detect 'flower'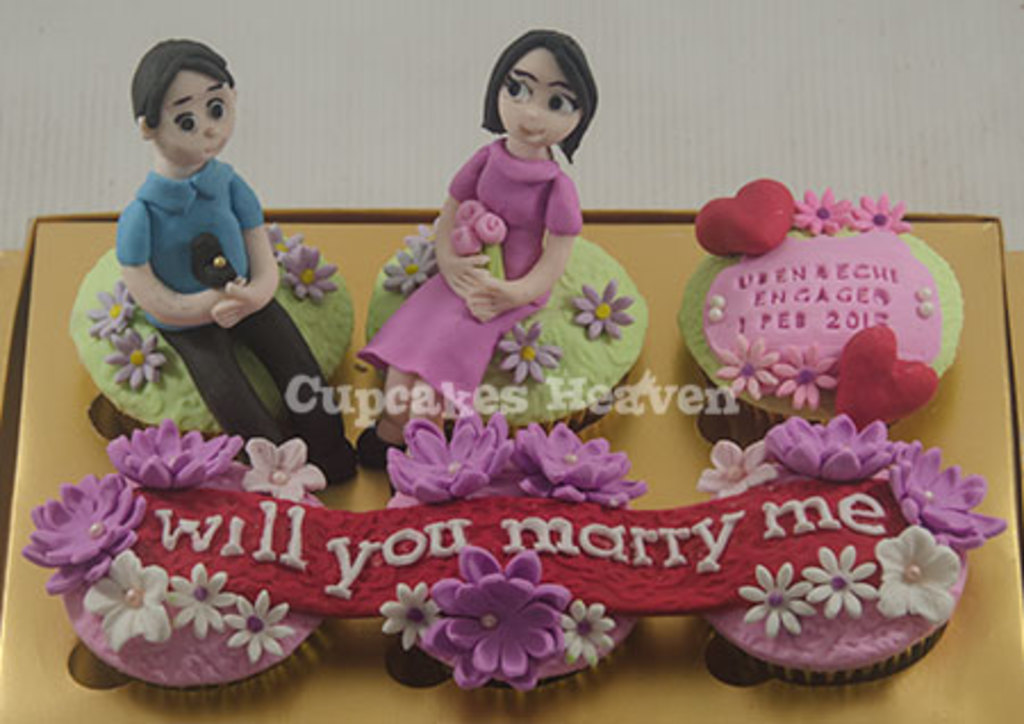
{"x1": 269, "y1": 219, "x2": 300, "y2": 257}
